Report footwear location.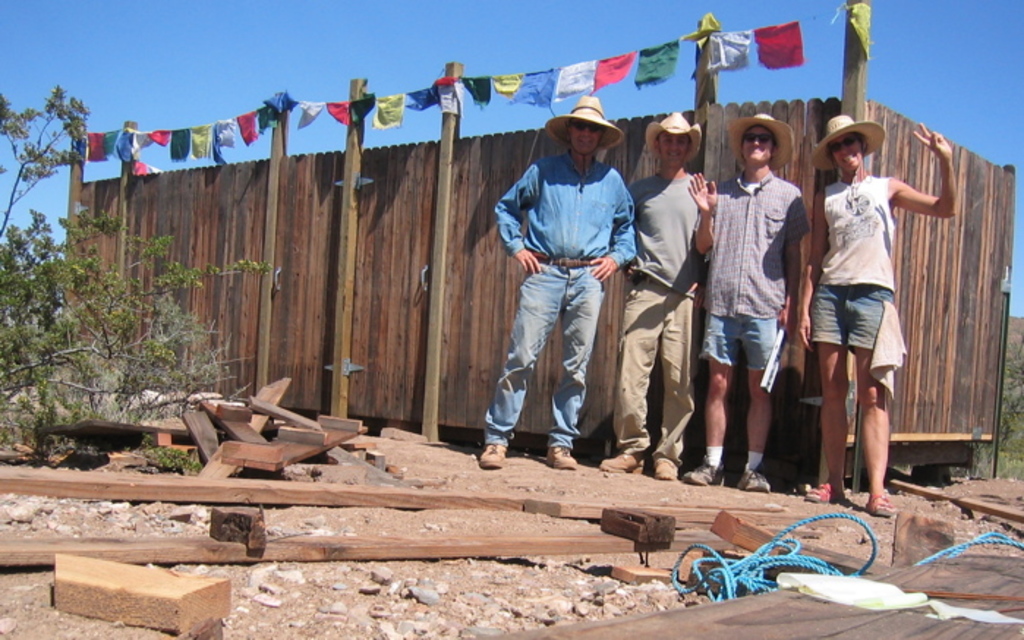
Report: l=677, t=454, r=724, b=483.
